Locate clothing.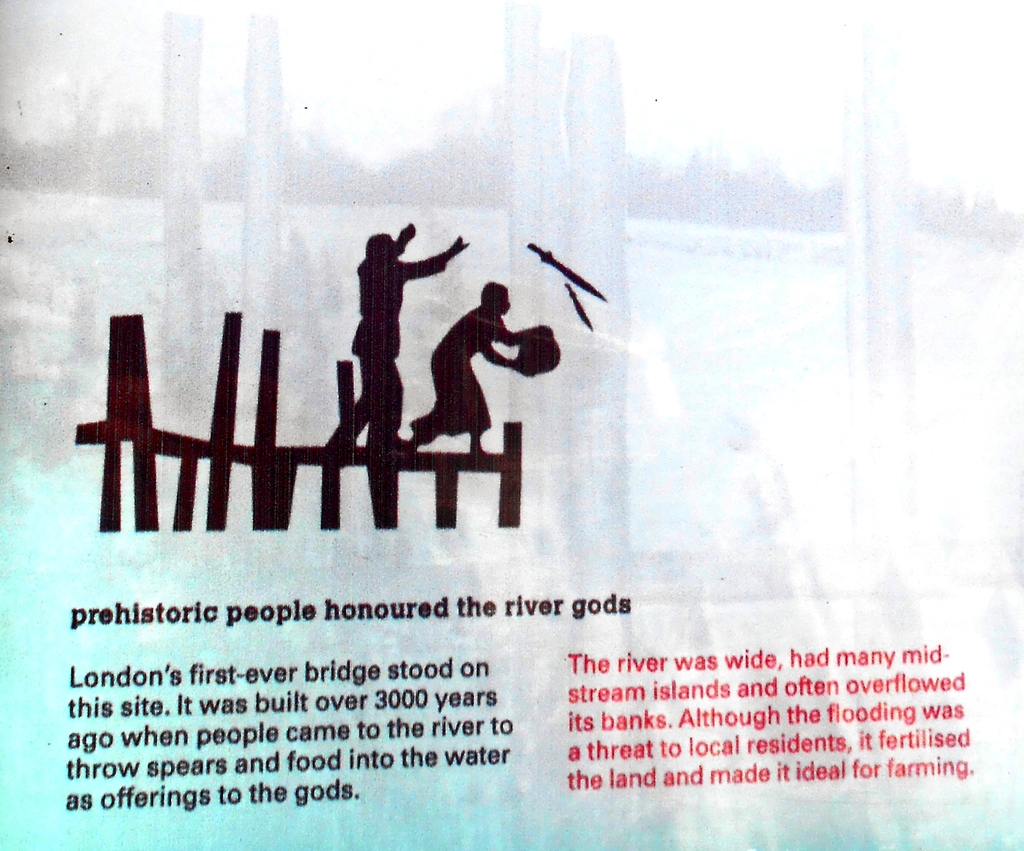
Bounding box: pyautogui.locateOnScreen(411, 305, 509, 442).
